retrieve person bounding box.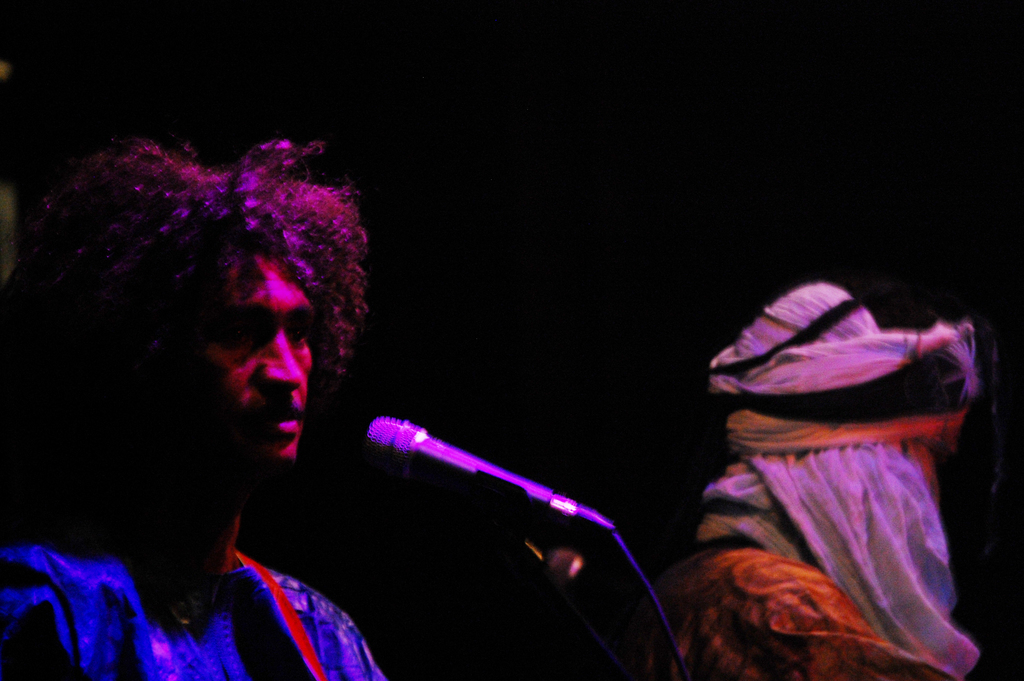
Bounding box: (left=0, top=125, right=405, bottom=680).
